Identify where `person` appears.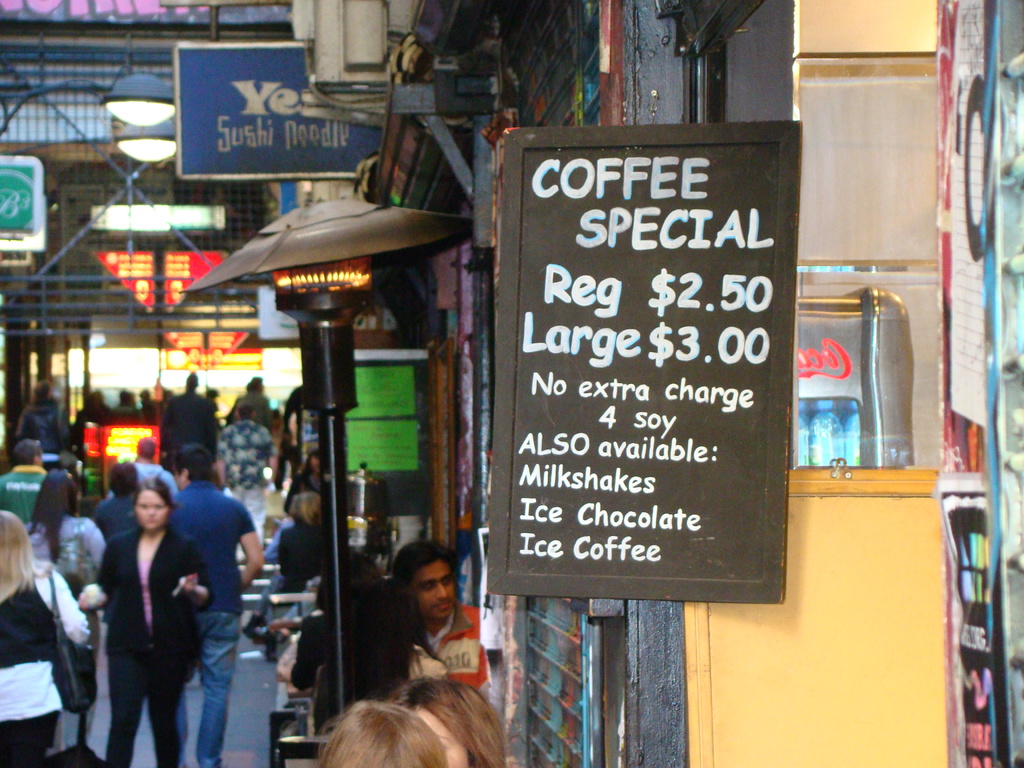
Appears at left=124, top=435, right=180, bottom=499.
